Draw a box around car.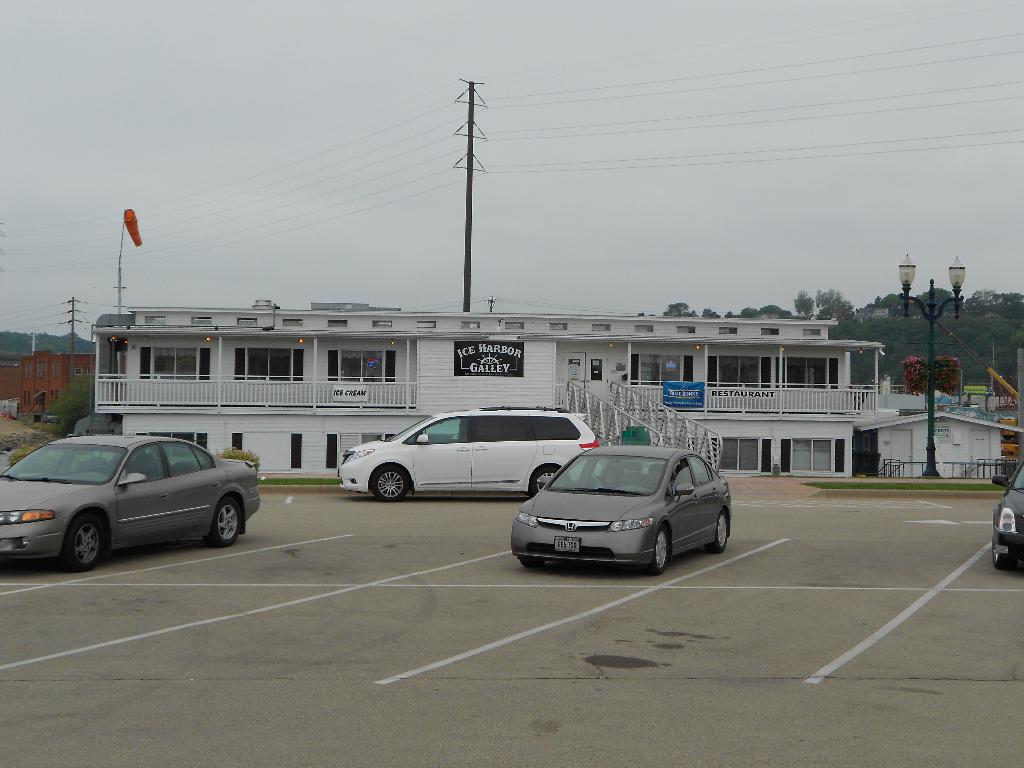
991 458 1023 573.
